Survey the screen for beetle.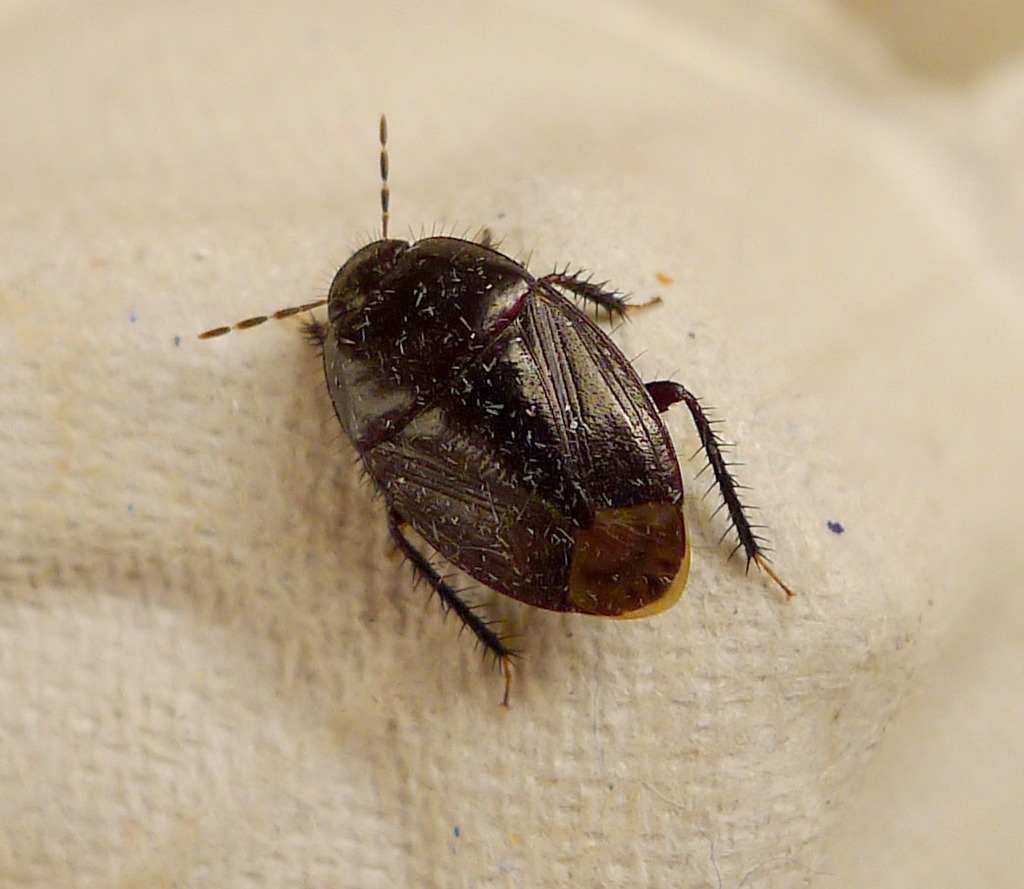
Survey found: <region>213, 131, 798, 711</region>.
